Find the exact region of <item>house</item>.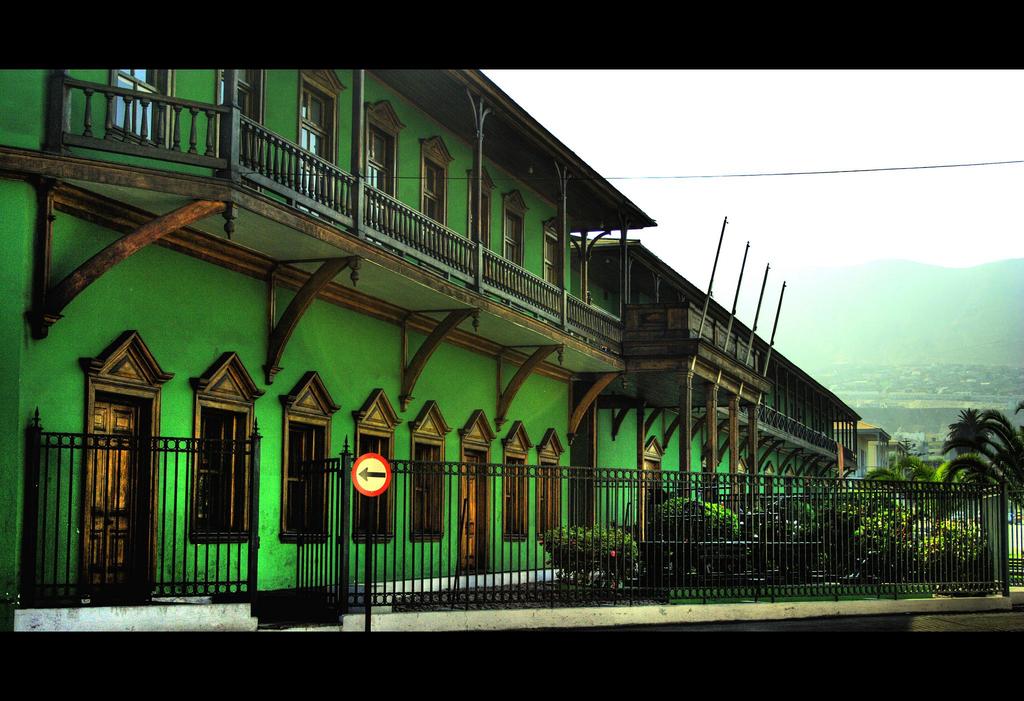
Exact region: Rect(834, 424, 896, 478).
